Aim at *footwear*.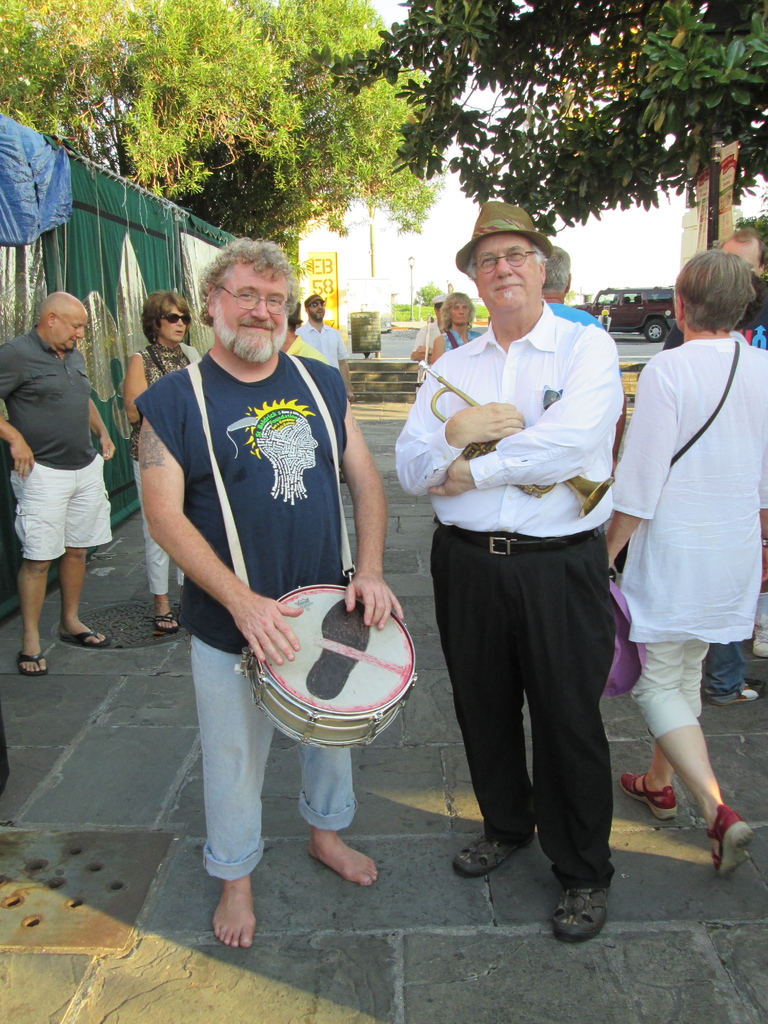
Aimed at 720 688 760 703.
